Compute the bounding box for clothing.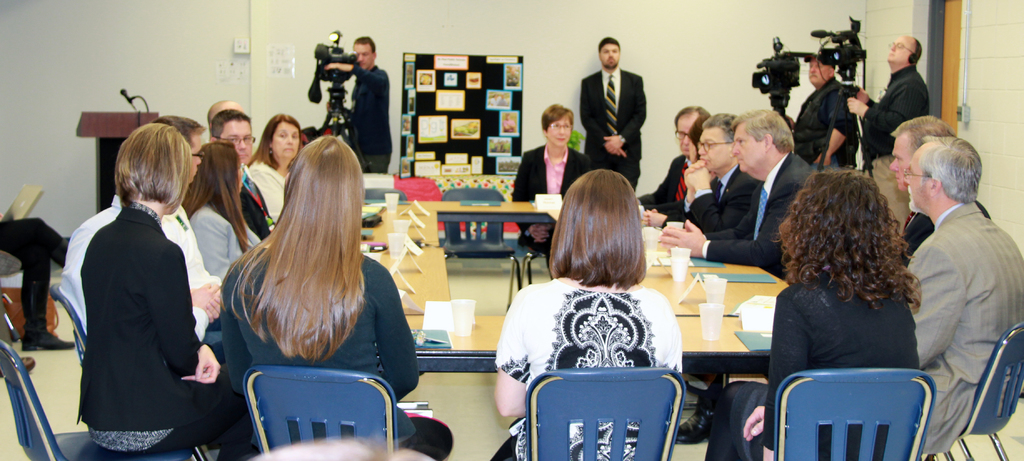
bbox(186, 198, 260, 268).
